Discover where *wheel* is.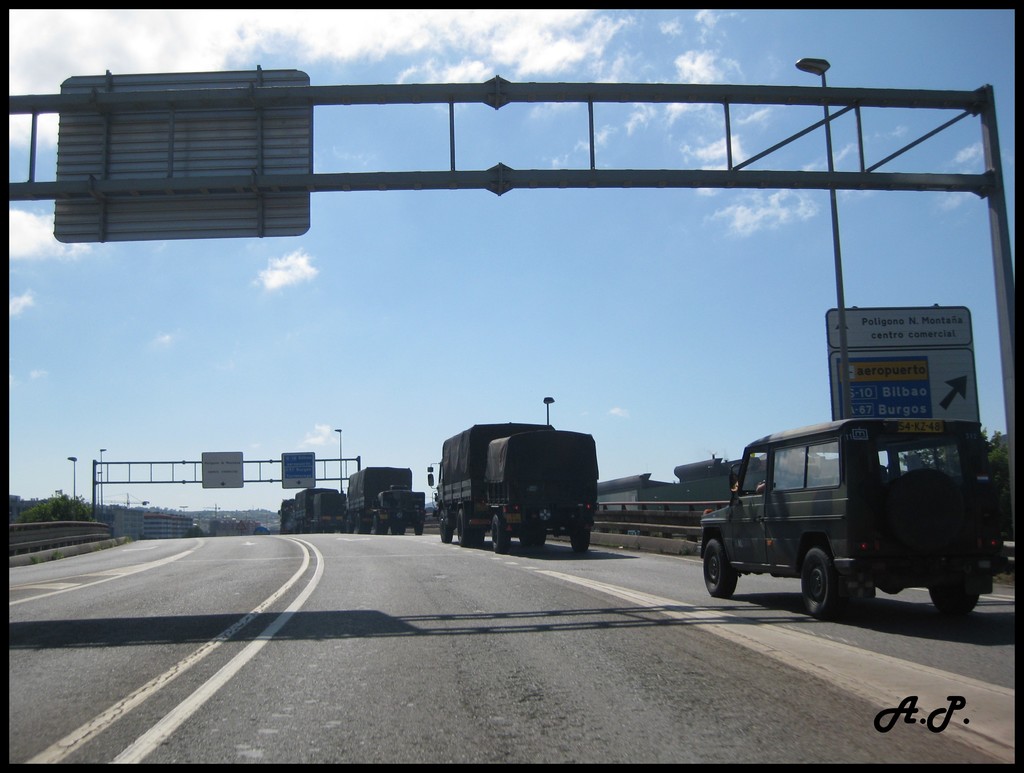
Discovered at [left=457, top=512, right=472, bottom=548].
